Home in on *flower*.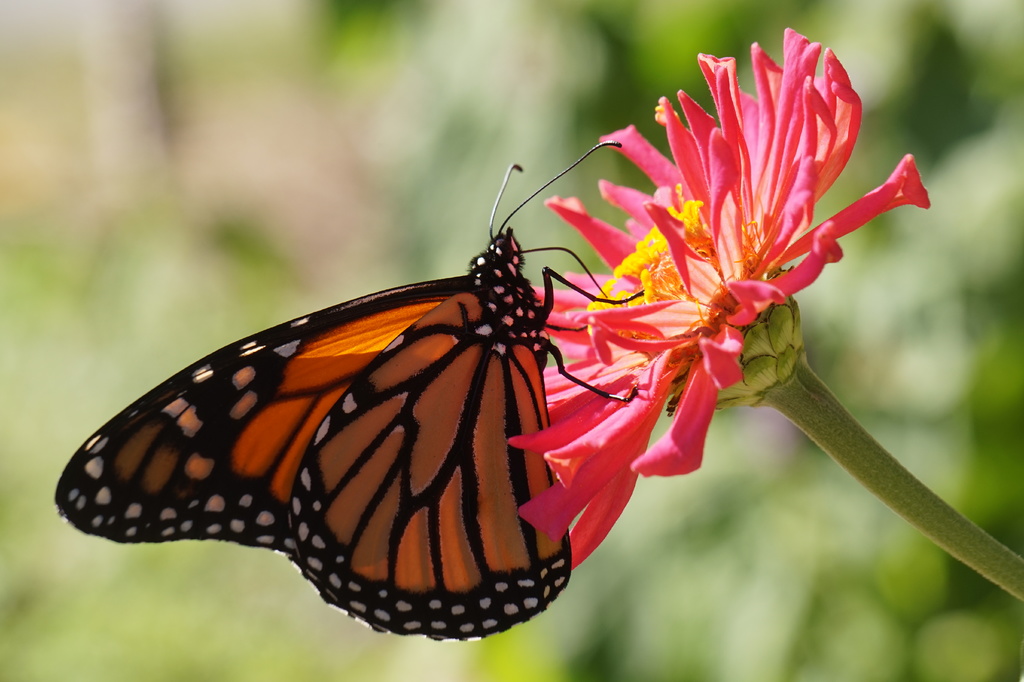
Homed in at <box>504,24,934,569</box>.
